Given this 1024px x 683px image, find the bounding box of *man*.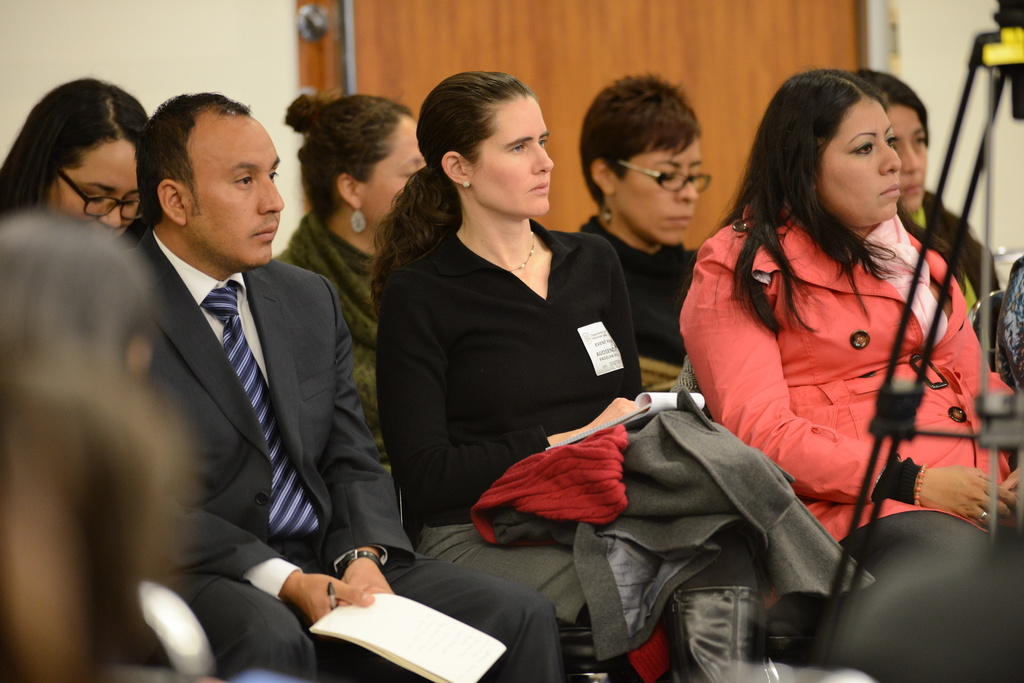
[135, 93, 564, 682].
